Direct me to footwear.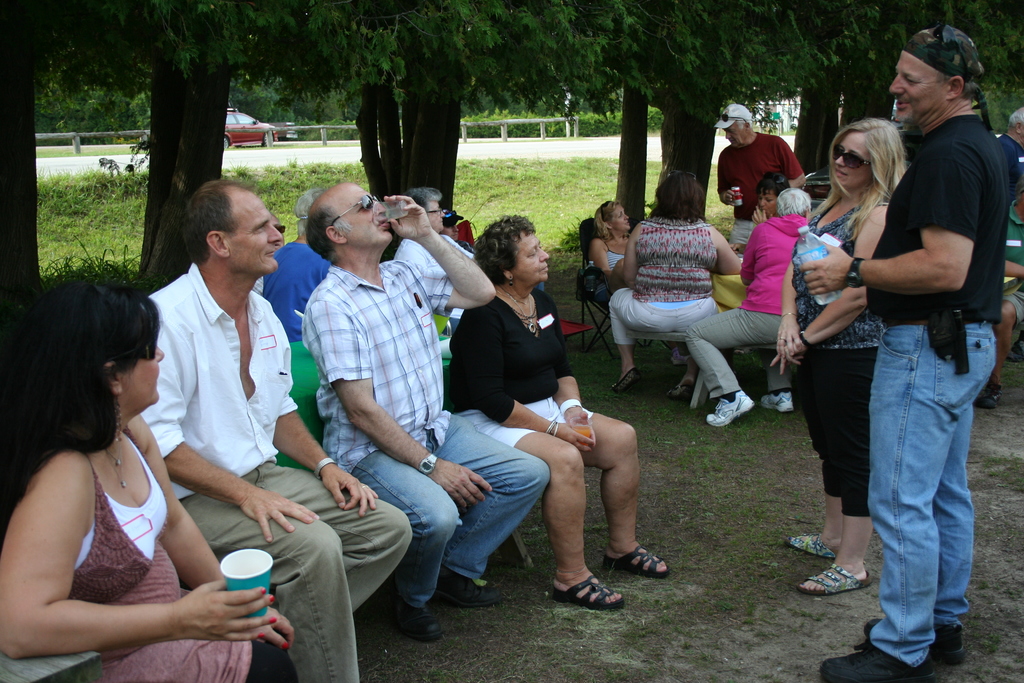
Direction: 438, 572, 504, 608.
